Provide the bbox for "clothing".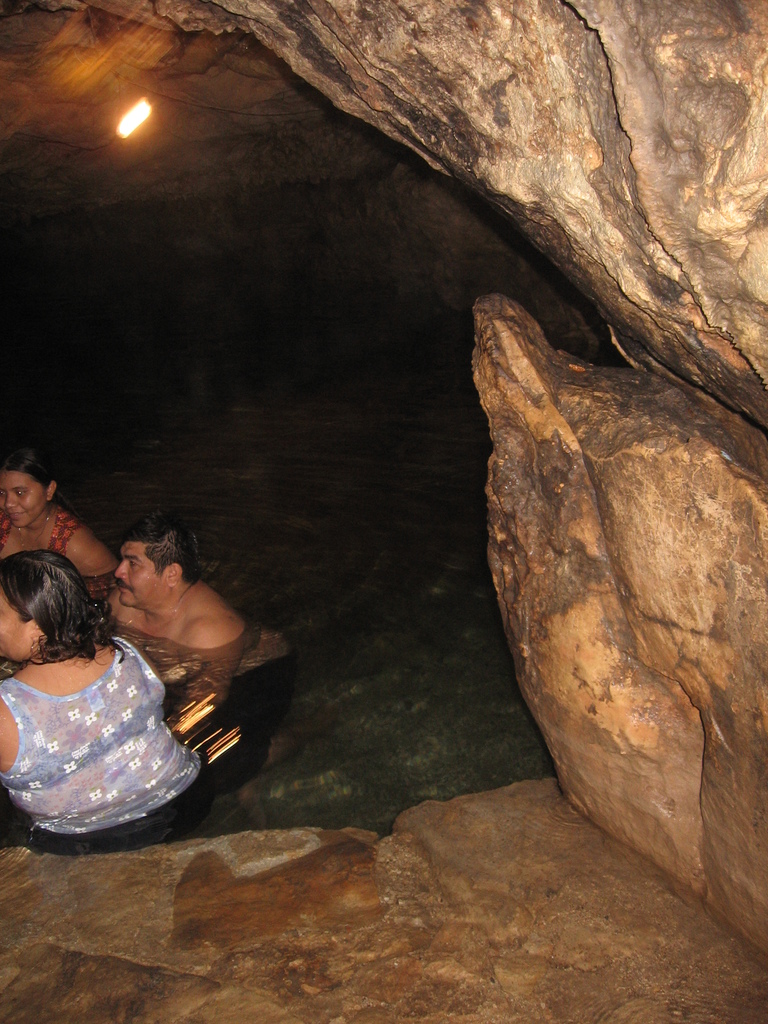
l=120, t=607, r=283, b=790.
